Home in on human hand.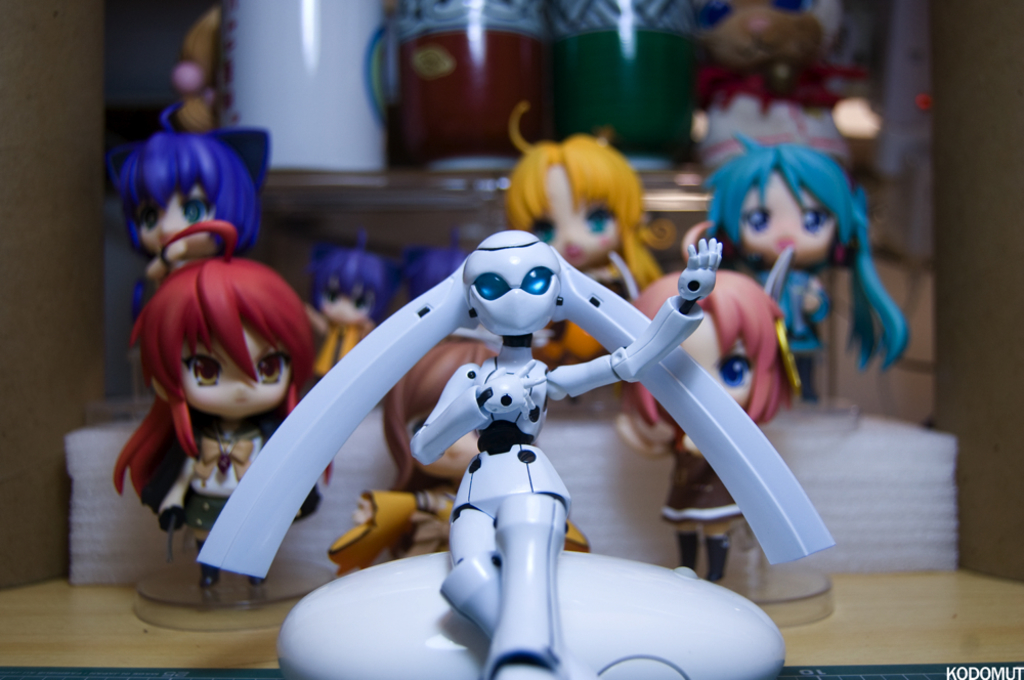
Homed in at locate(167, 237, 186, 260).
